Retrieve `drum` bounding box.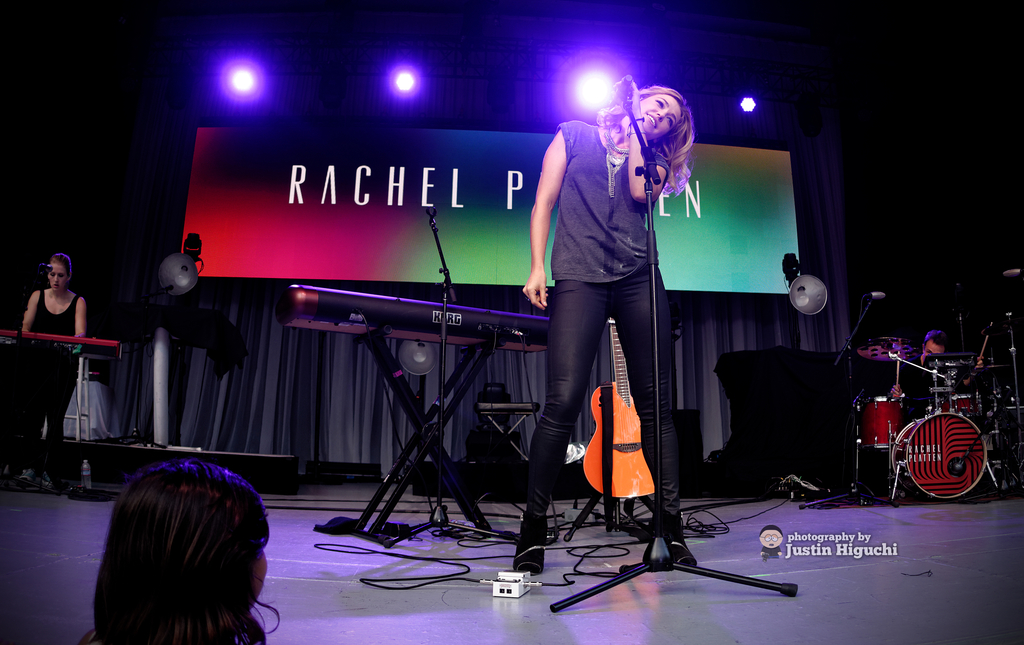
Bounding box: bbox(886, 412, 987, 494).
